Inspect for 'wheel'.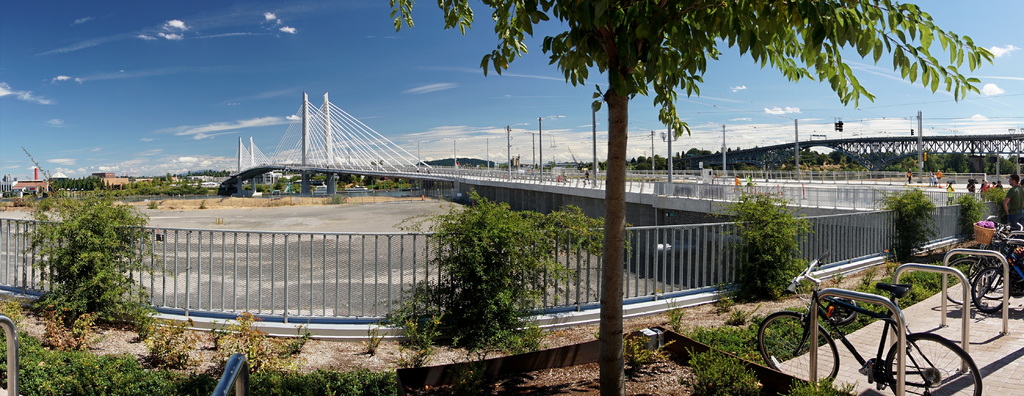
Inspection: [775, 304, 834, 379].
